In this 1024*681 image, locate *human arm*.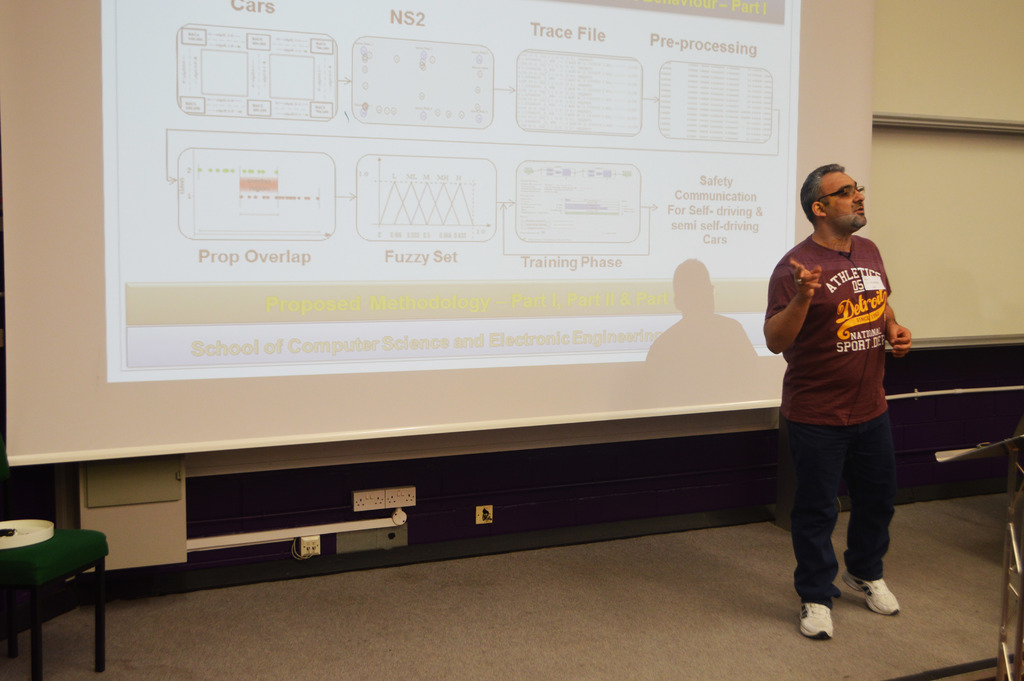
Bounding box: box(767, 259, 822, 350).
